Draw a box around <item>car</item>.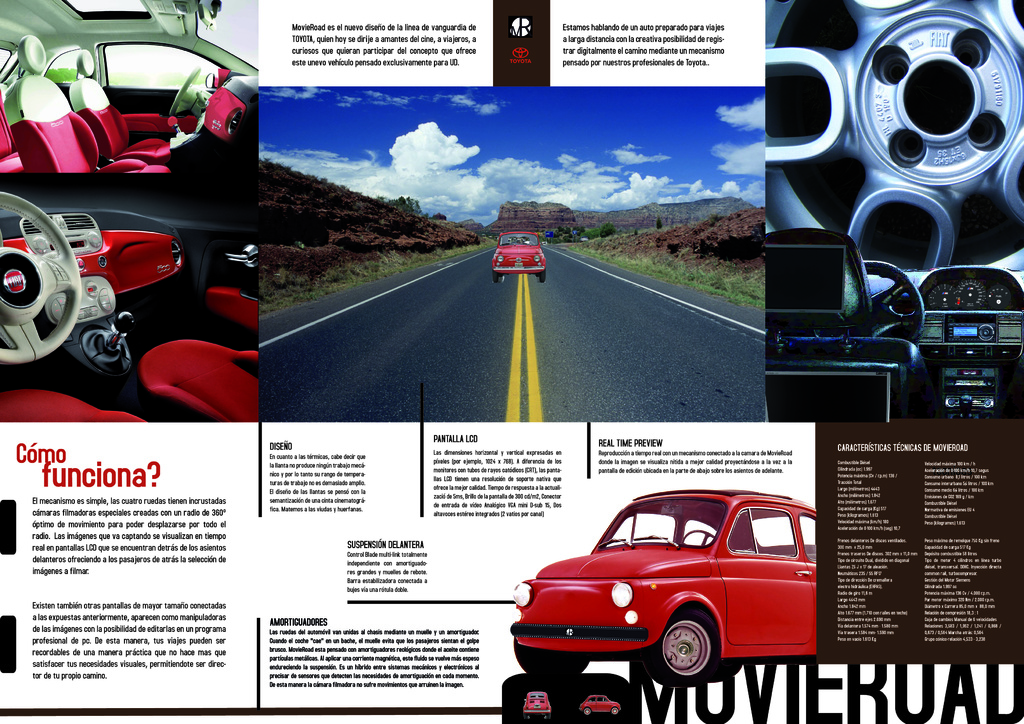
l=525, t=693, r=551, b=713.
